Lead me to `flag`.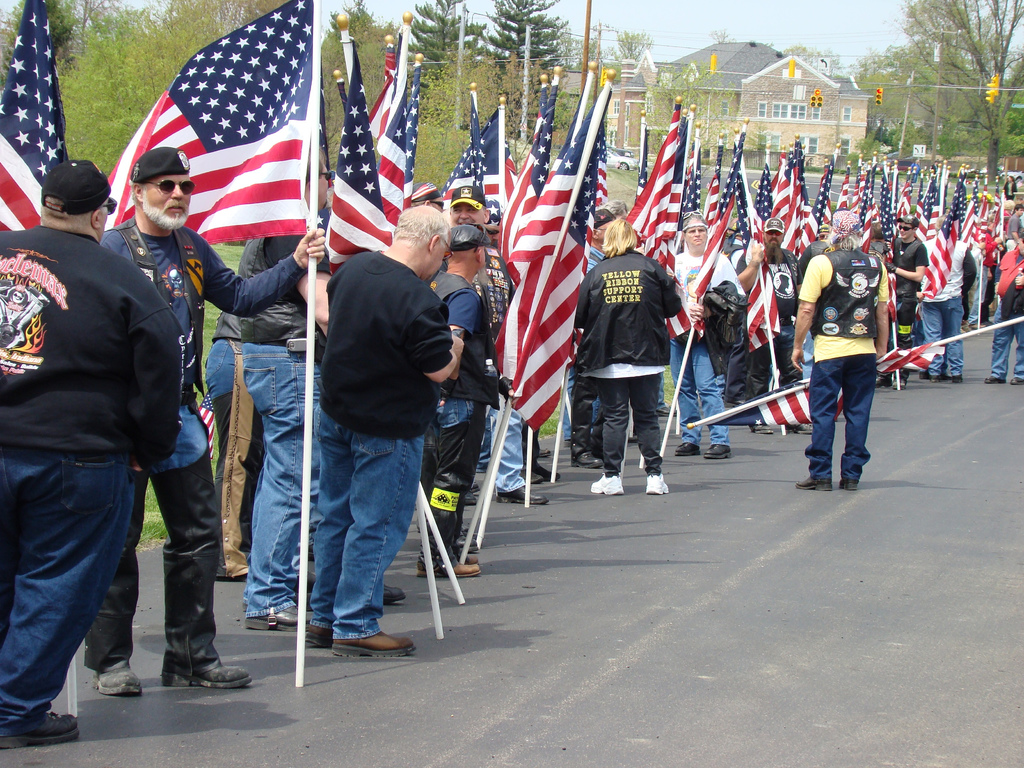
Lead to x1=772, y1=148, x2=810, y2=260.
